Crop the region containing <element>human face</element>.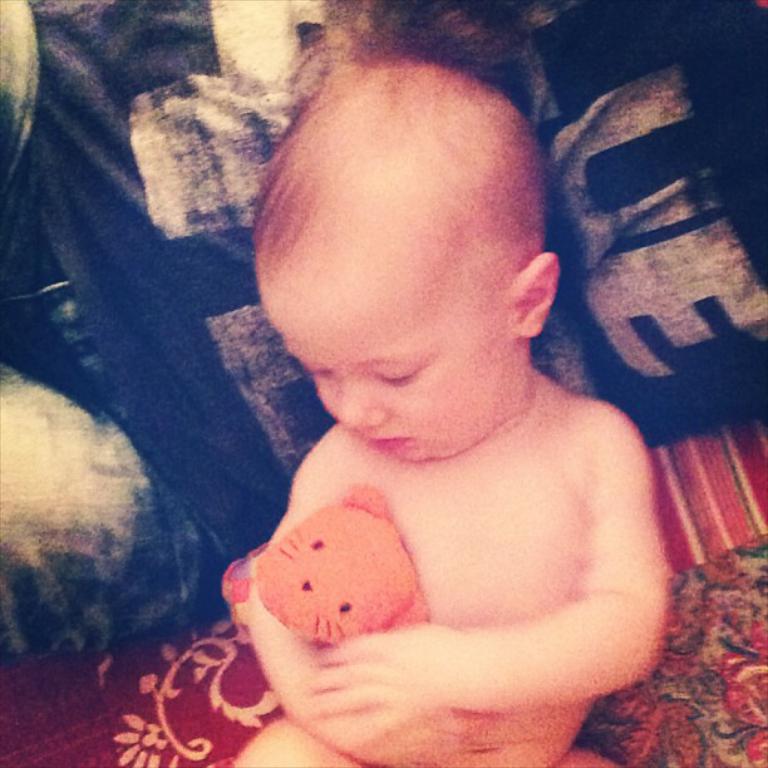
Crop region: <box>257,237,515,461</box>.
